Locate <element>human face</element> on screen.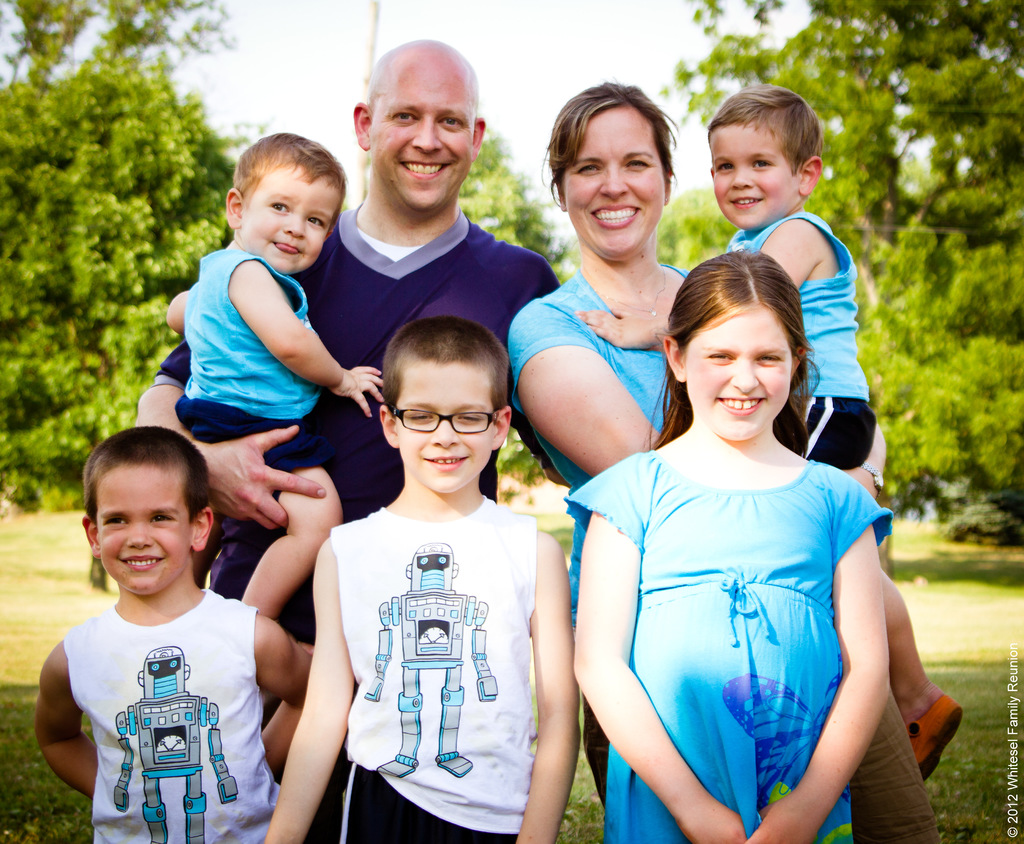
On screen at box(566, 108, 669, 264).
